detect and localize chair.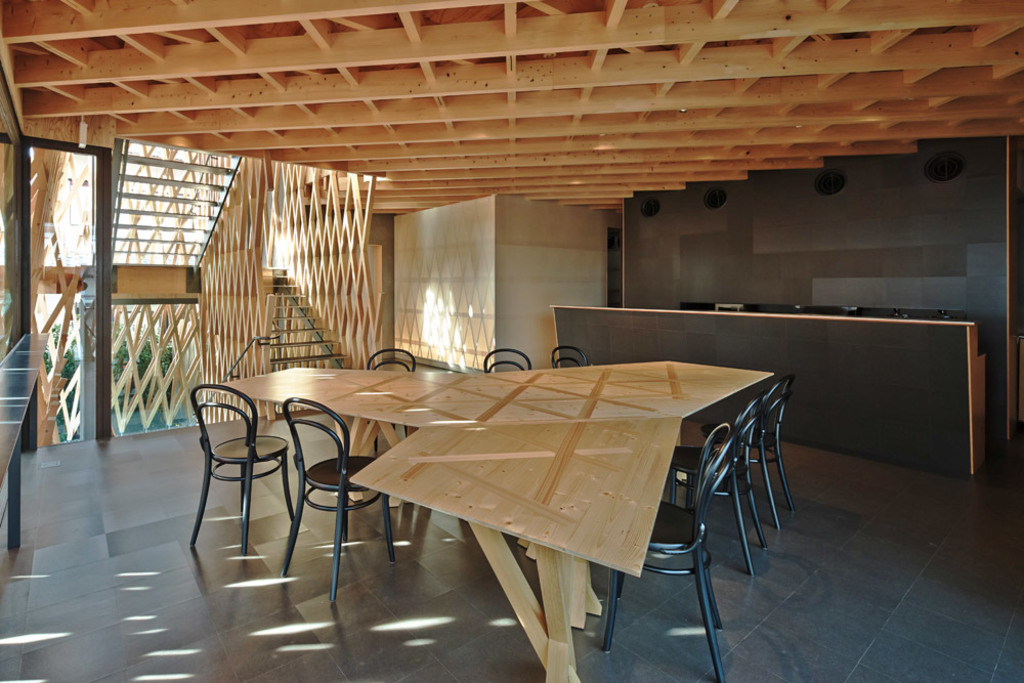
Localized at BBox(660, 397, 770, 567).
